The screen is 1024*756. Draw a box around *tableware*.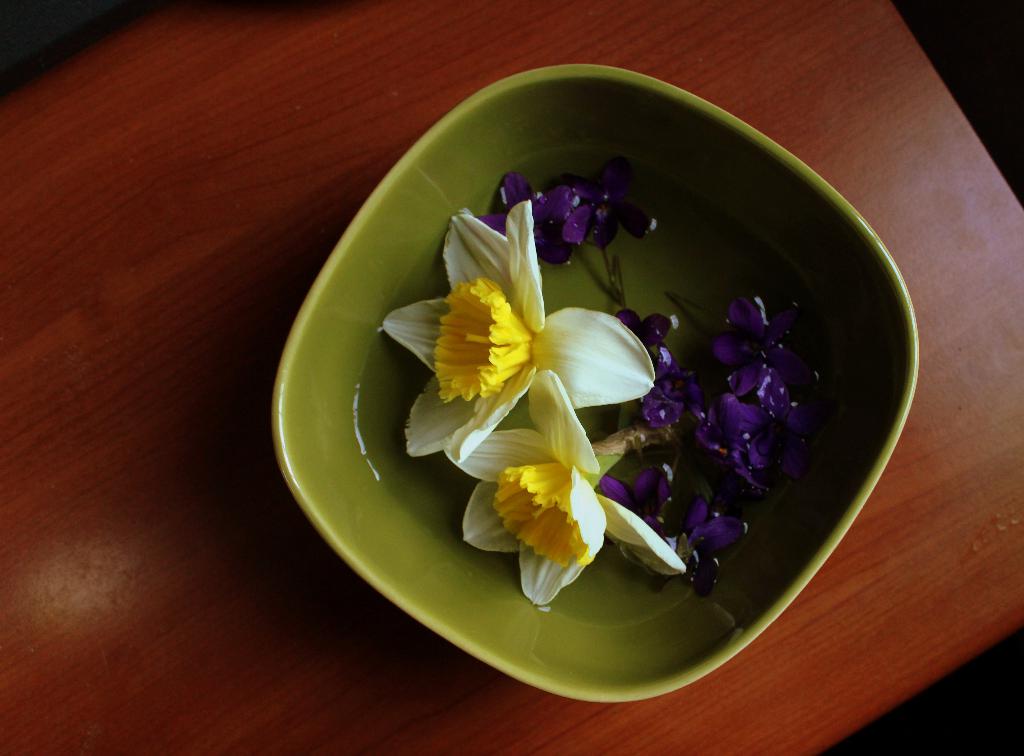
[x1=266, y1=79, x2=943, y2=680].
